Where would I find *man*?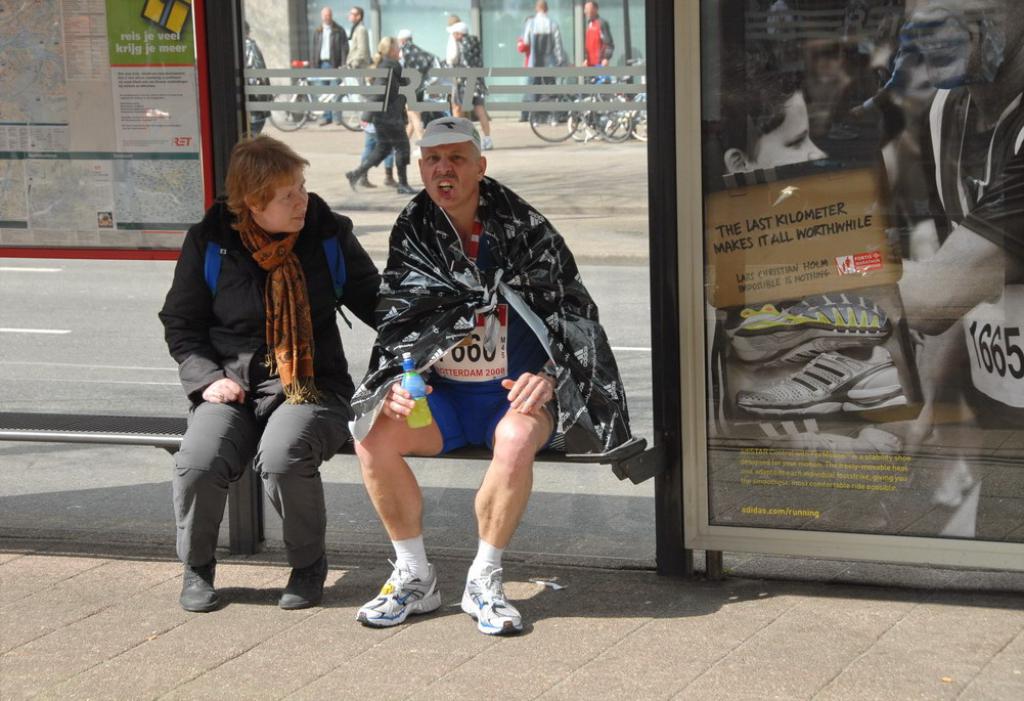
At 308/4/343/129.
